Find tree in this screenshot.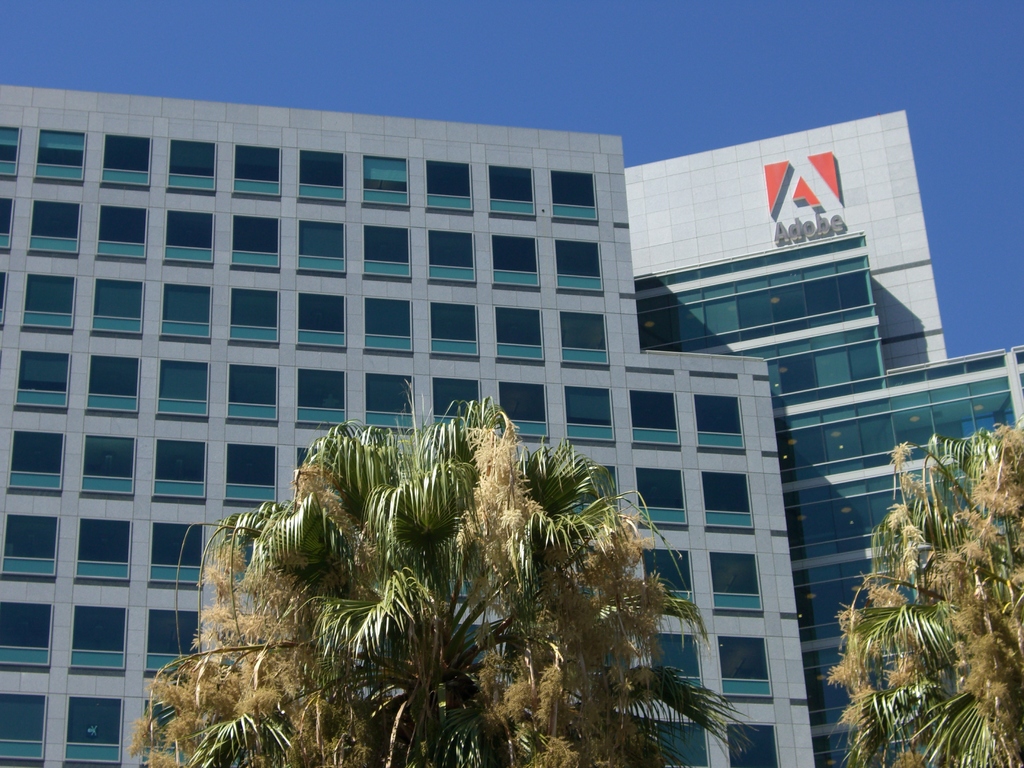
The bounding box for tree is box(124, 378, 756, 767).
